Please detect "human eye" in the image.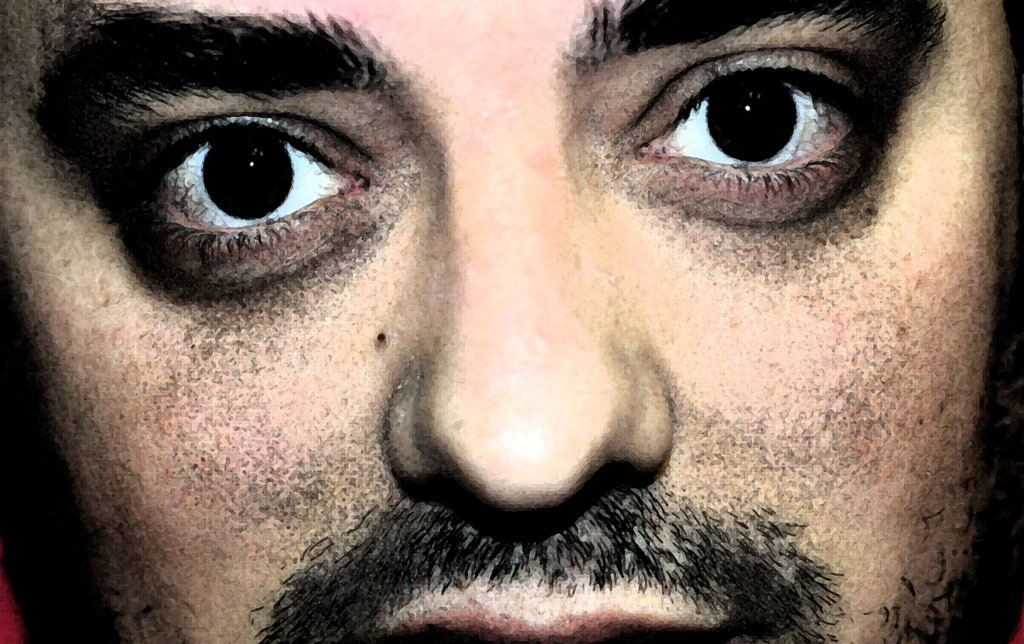
<bbox>111, 107, 378, 284</bbox>.
